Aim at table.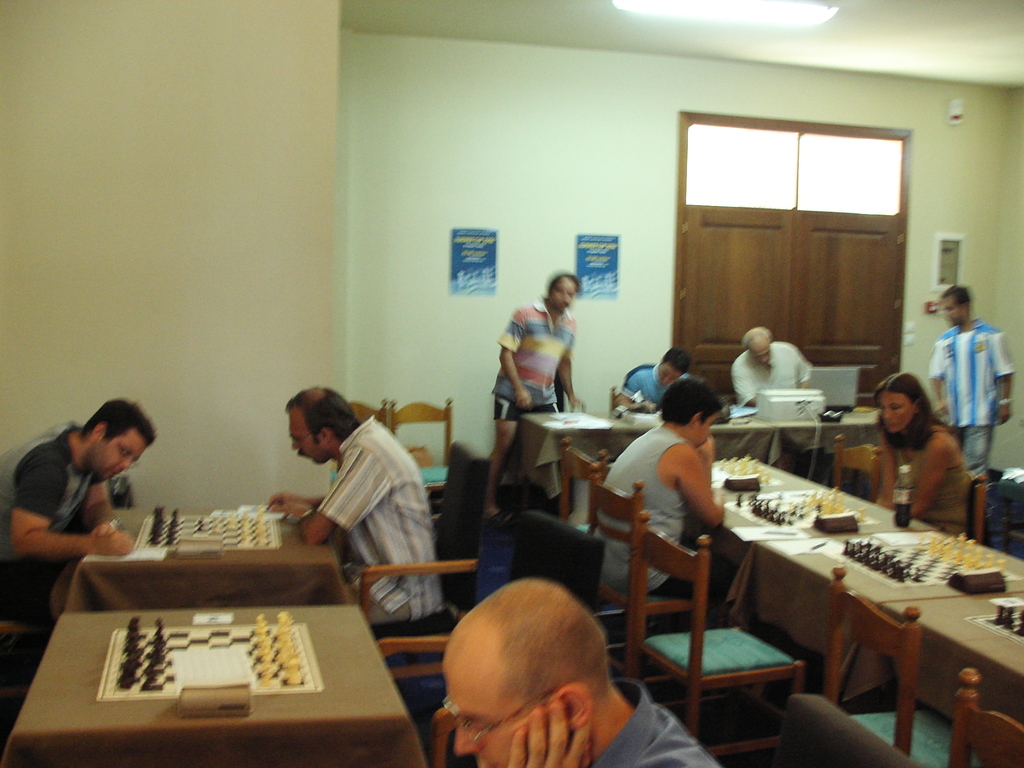
Aimed at rect(660, 447, 950, 598).
